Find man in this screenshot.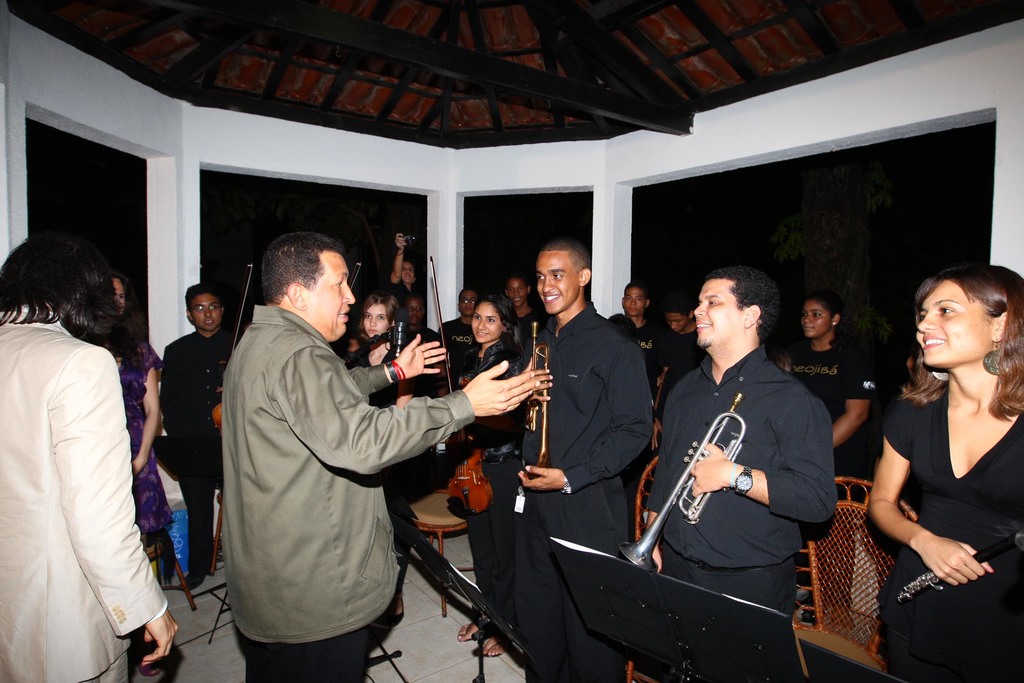
The bounding box for man is 159/280/243/593.
